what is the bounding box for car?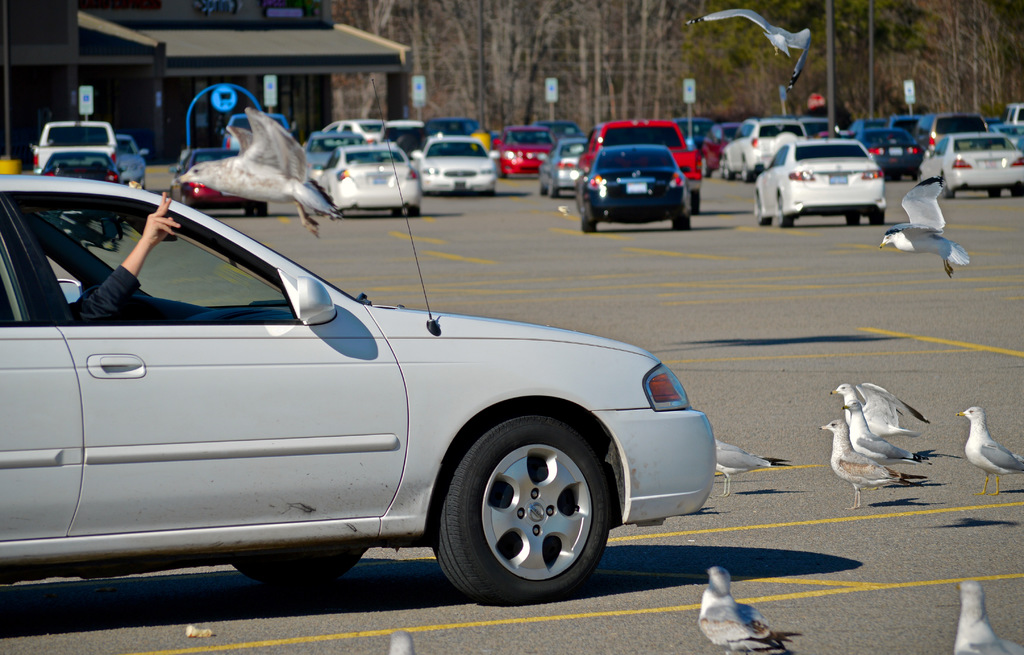
detection(755, 137, 883, 228).
